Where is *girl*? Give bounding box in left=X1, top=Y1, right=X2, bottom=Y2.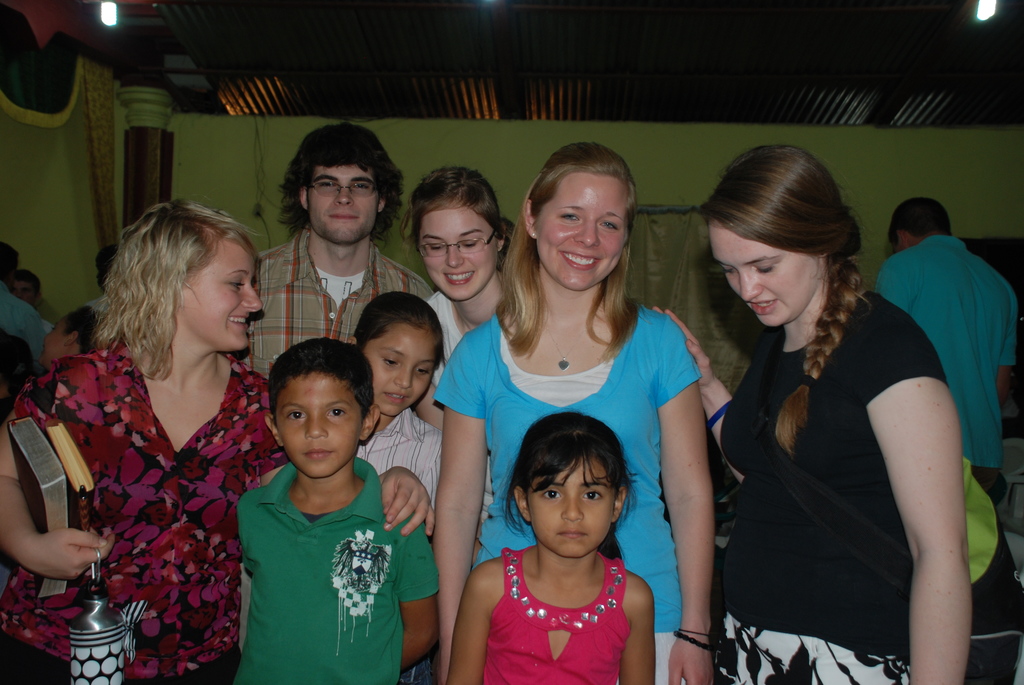
left=447, top=409, right=655, bottom=684.
